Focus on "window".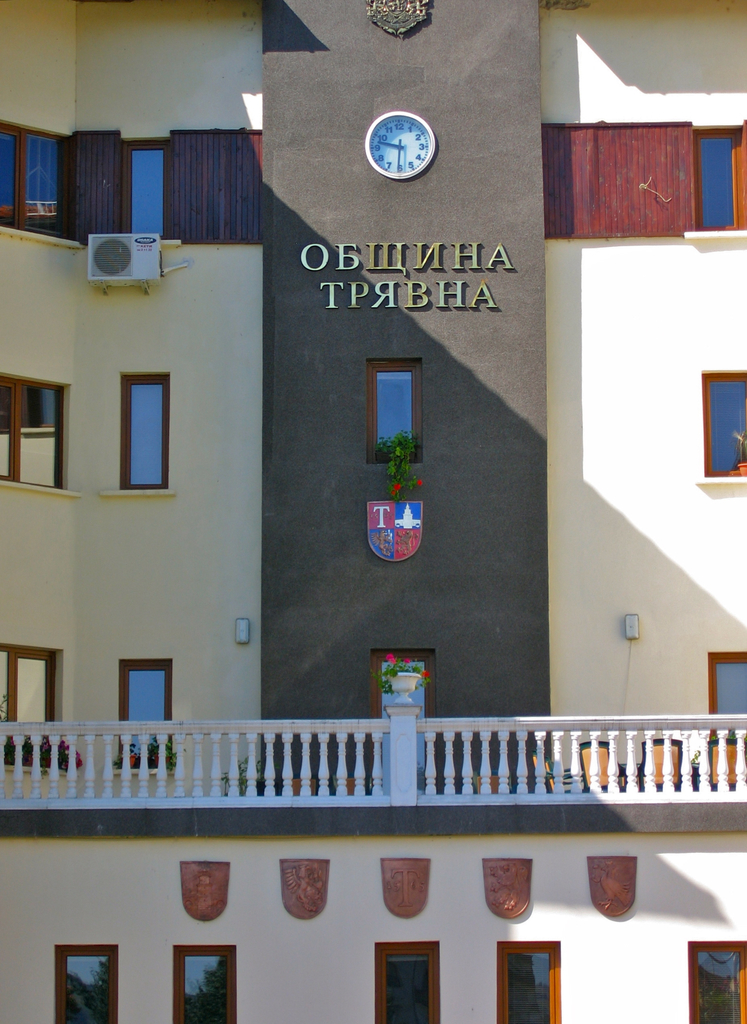
Focused at crop(709, 655, 746, 742).
